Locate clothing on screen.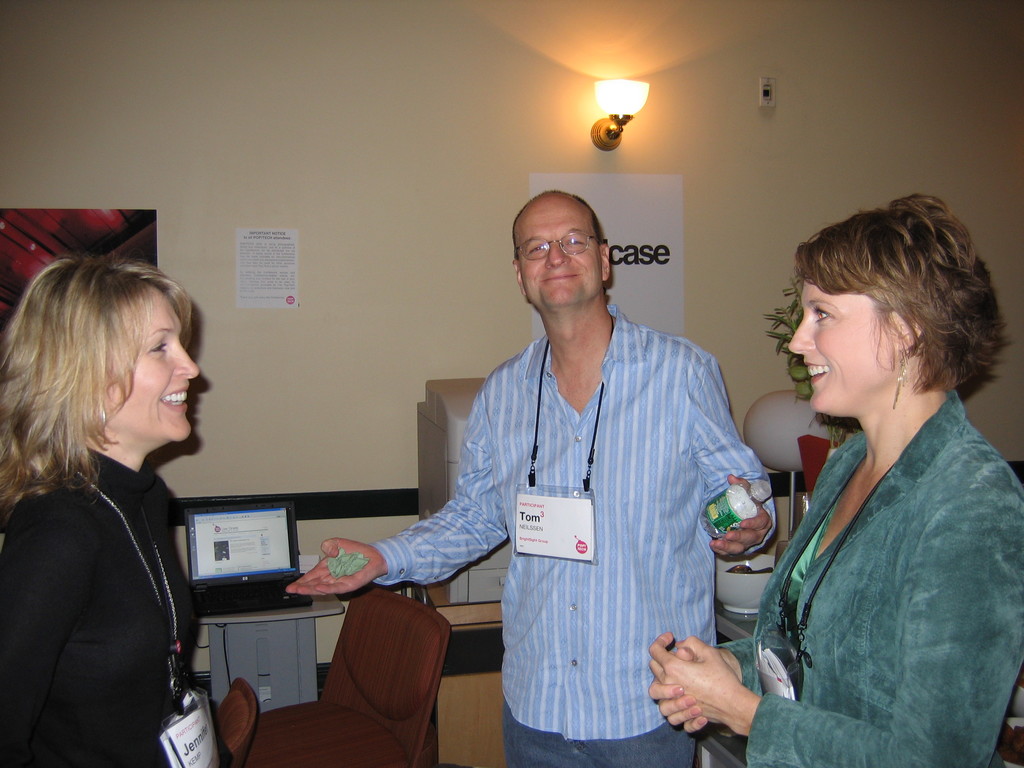
On screen at rect(351, 276, 769, 748).
